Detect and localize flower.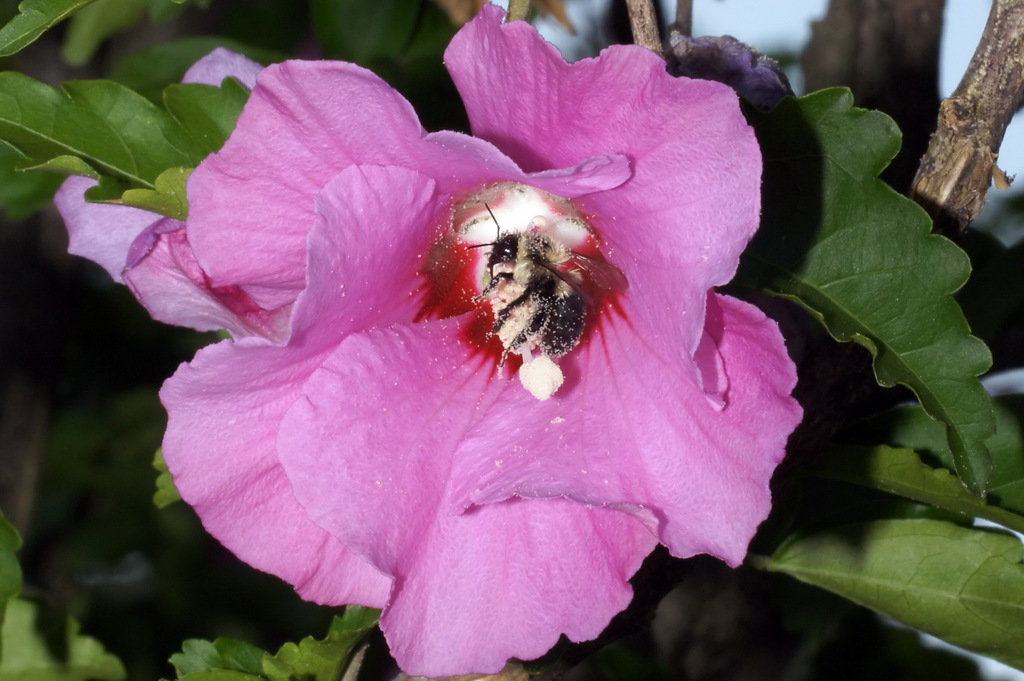
Localized at select_region(137, 22, 864, 664).
